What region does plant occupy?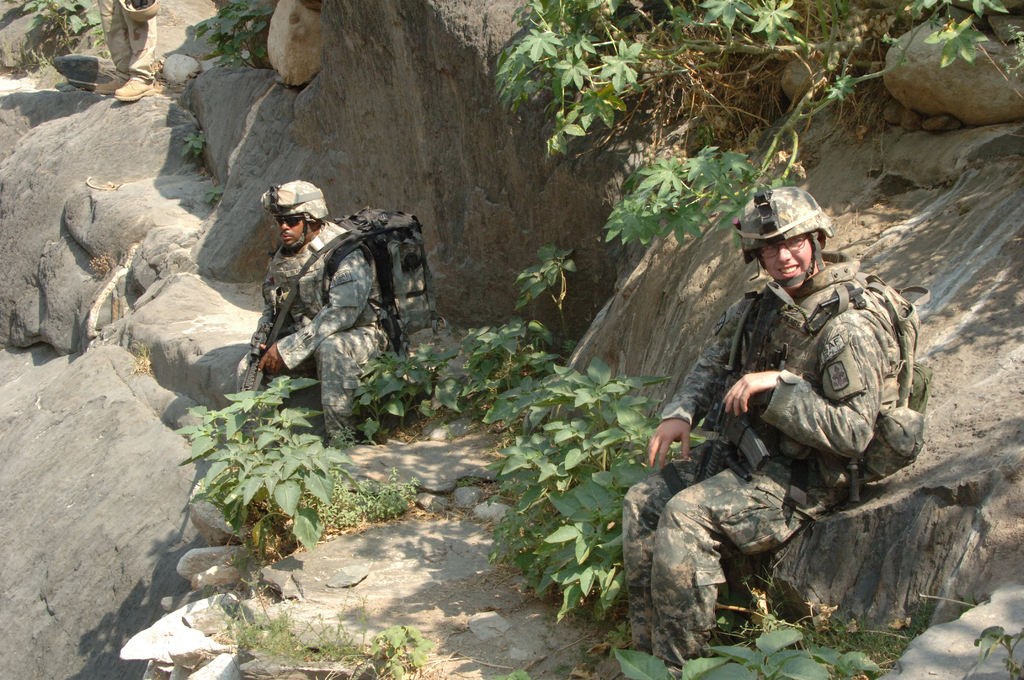
BBox(218, 580, 436, 679).
